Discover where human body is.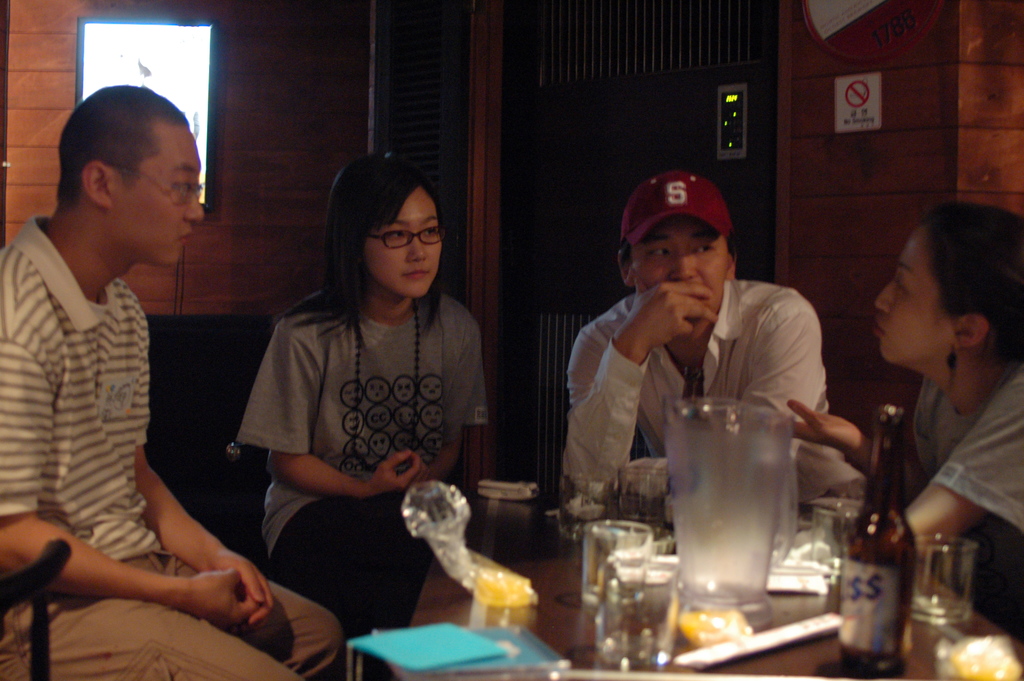
Discovered at <bbox>560, 165, 849, 532</bbox>.
